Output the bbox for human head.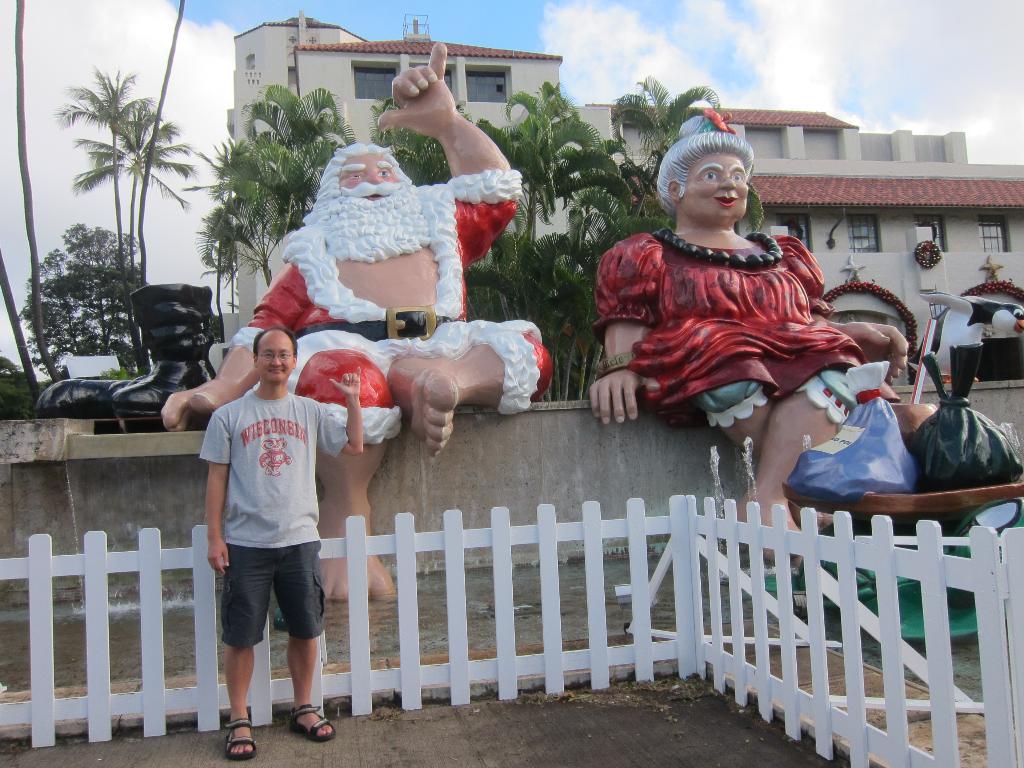
x1=318 y1=139 x2=411 y2=222.
